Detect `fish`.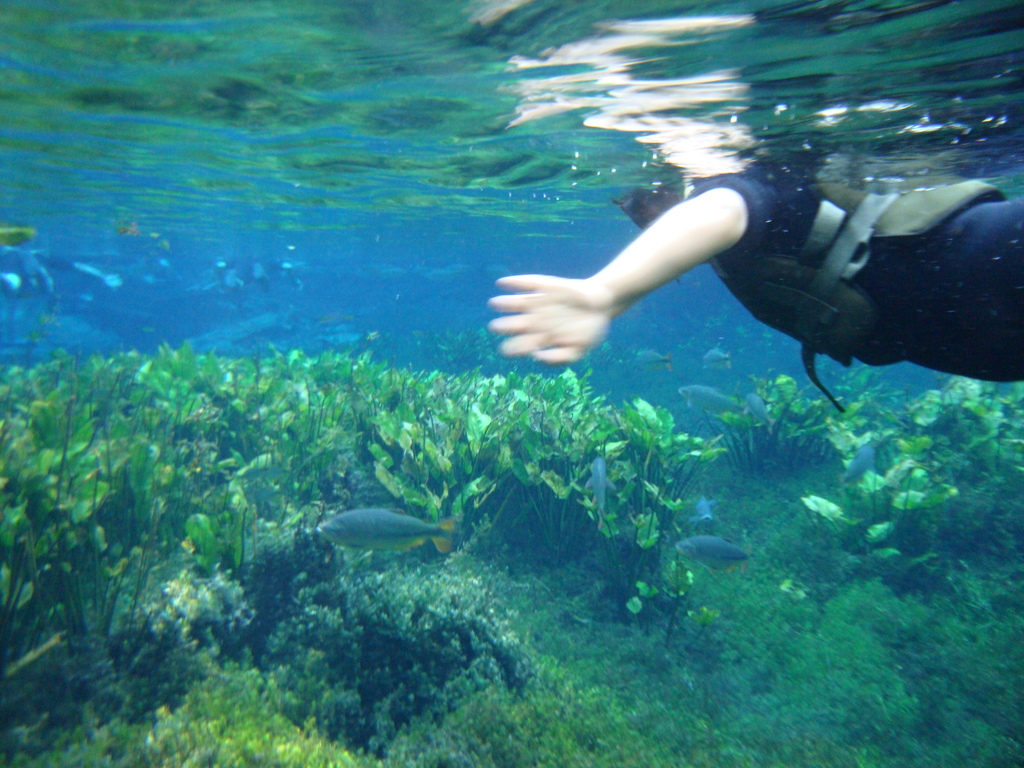
Detected at bbox=[689, 494, 717, 523].
